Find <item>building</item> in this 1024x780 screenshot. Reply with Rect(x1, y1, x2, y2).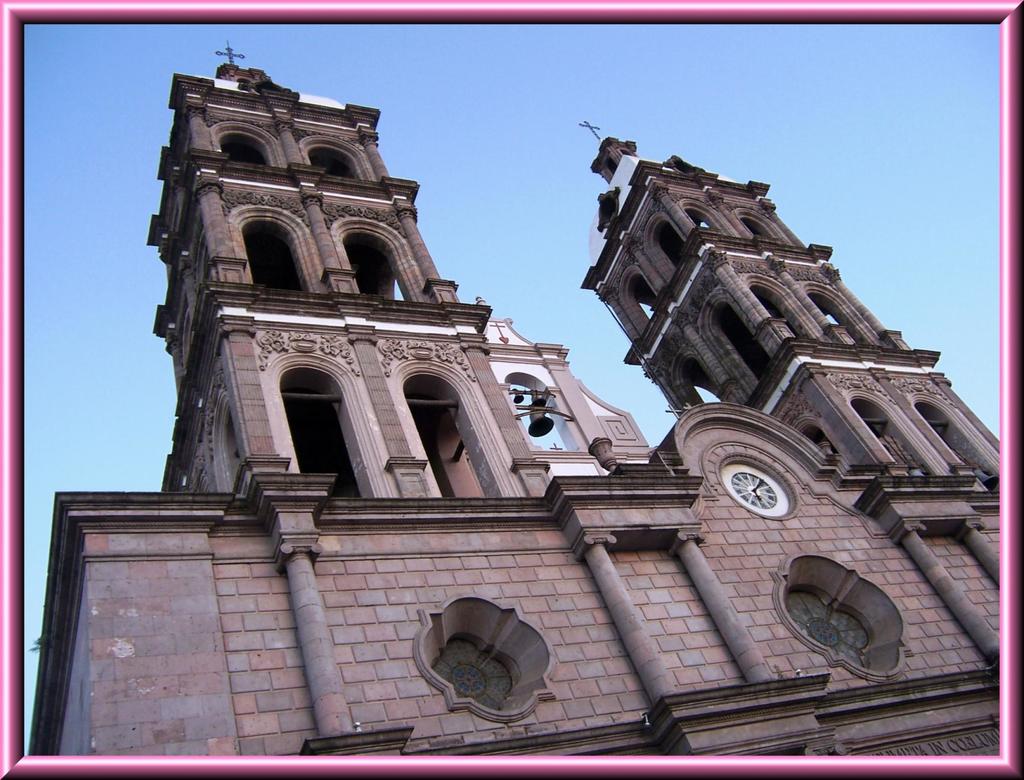
Rect(28, 45, 1002, 755).
